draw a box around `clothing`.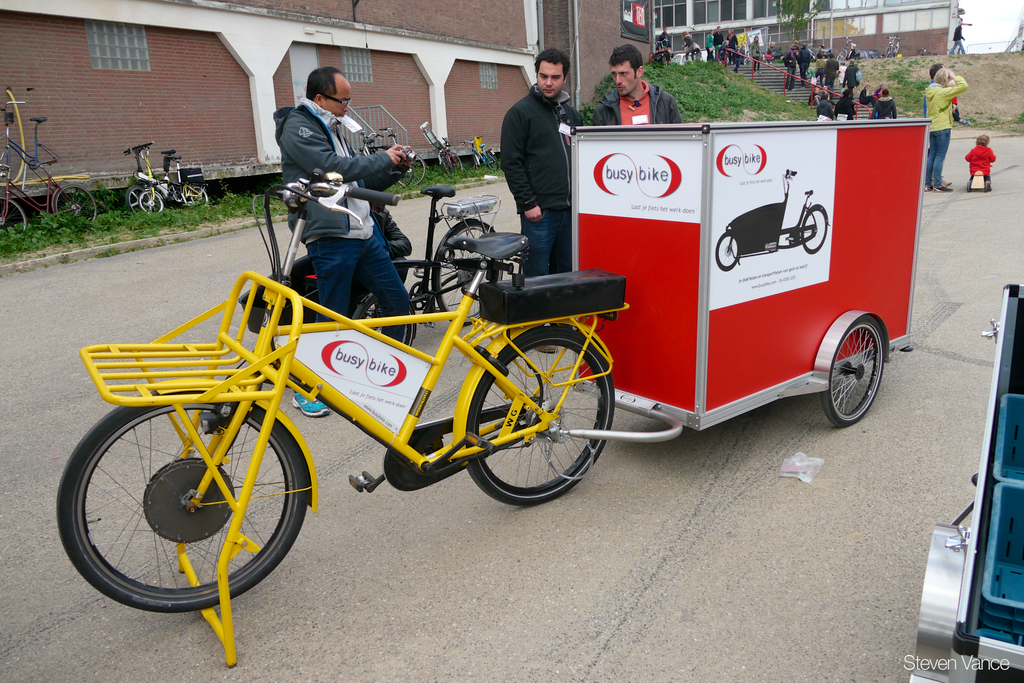
{"left": 924, "top": 78, "right": 966, "bottom": 188}.
